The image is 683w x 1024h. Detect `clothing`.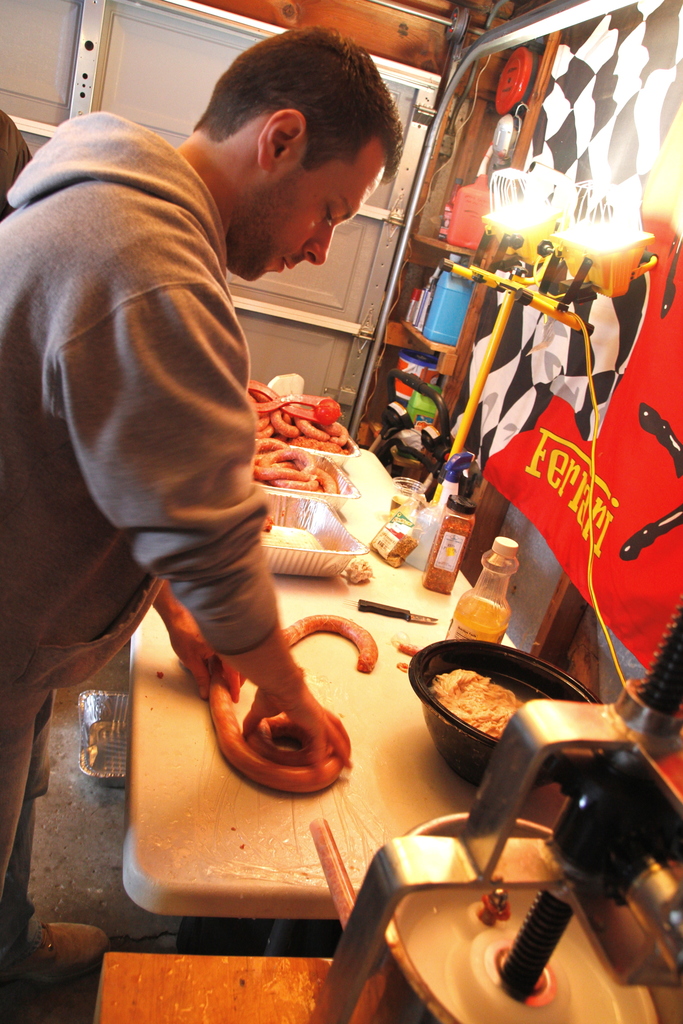
Detection: <box>0,106,276,972</box>.
